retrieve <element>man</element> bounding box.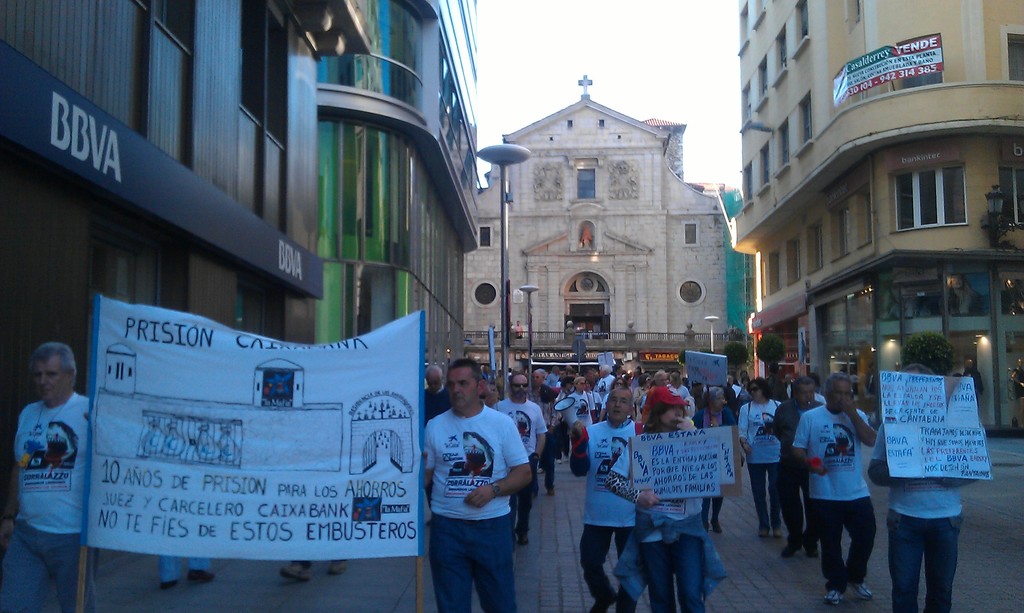
Bounding box: {"x1": 724, "y1": 373, "x2": 742, "y2": 392}.
